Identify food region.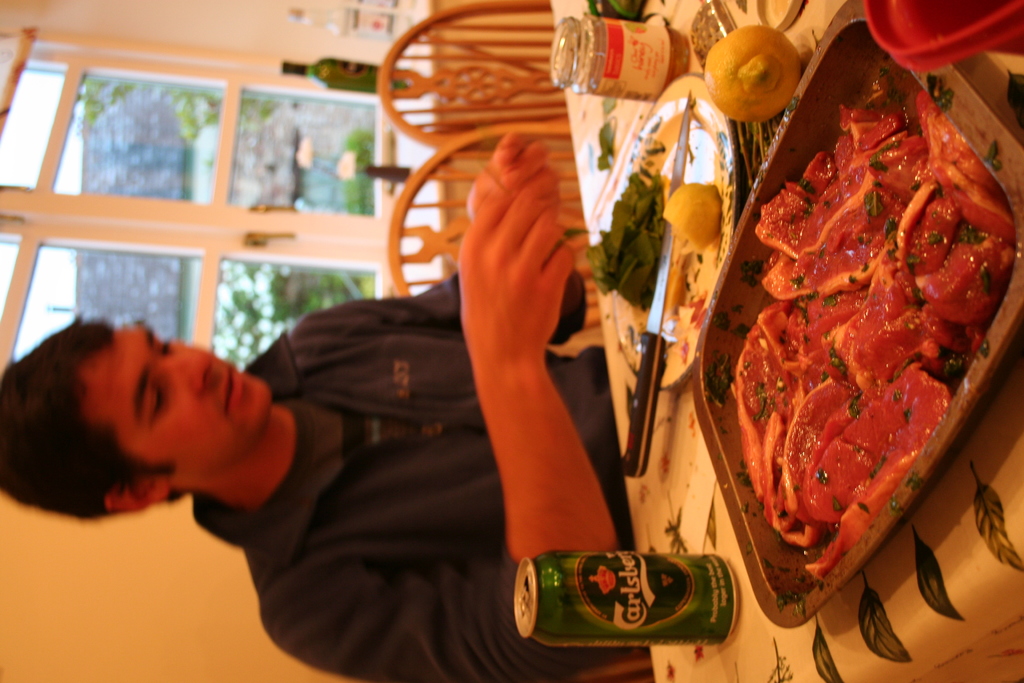
Region: bbox(597, 100, 616, 174).
